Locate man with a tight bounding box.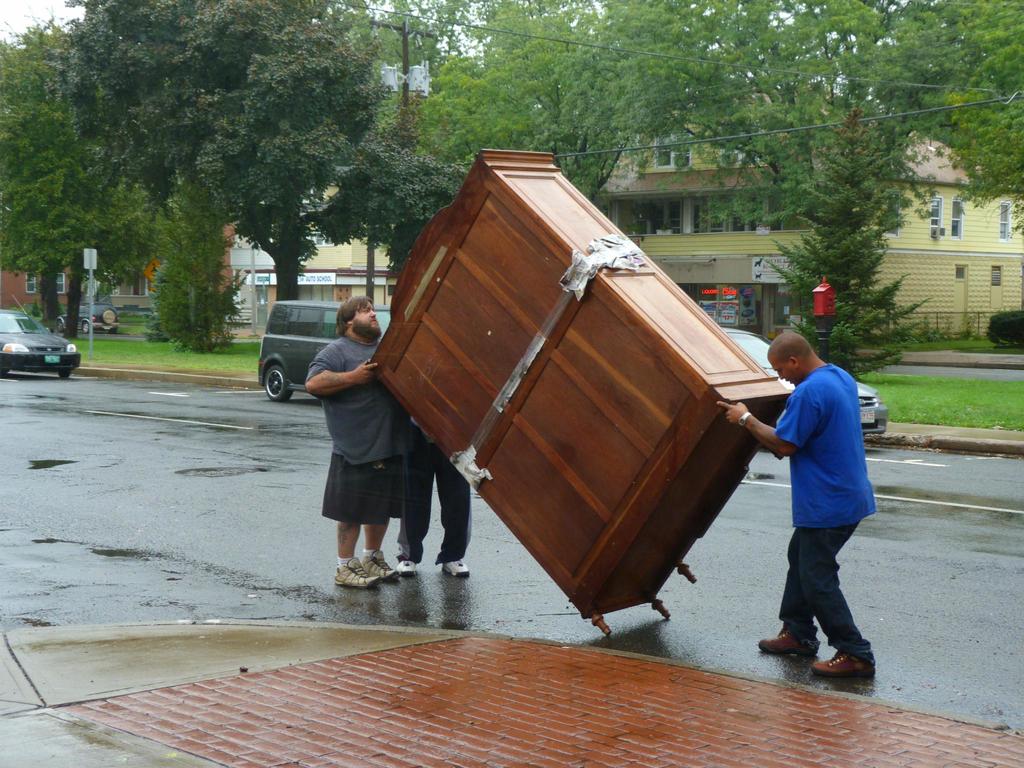
[394,308,471,581].
